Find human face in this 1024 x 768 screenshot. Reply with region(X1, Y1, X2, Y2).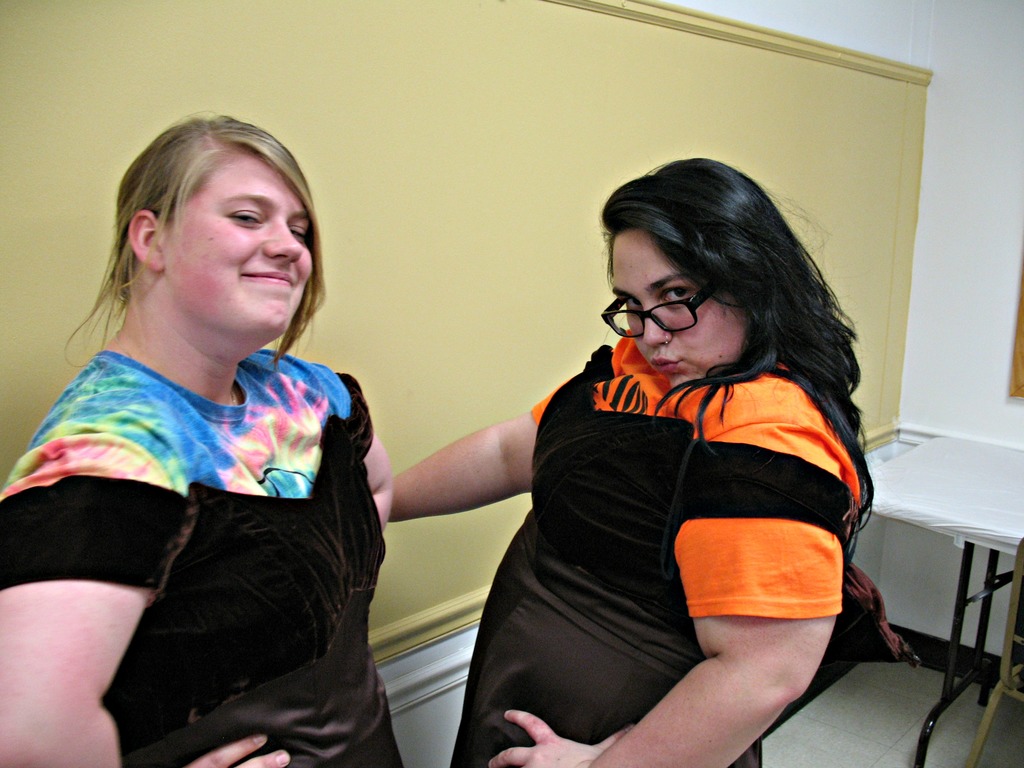
region(163, 163, 308, 333).
